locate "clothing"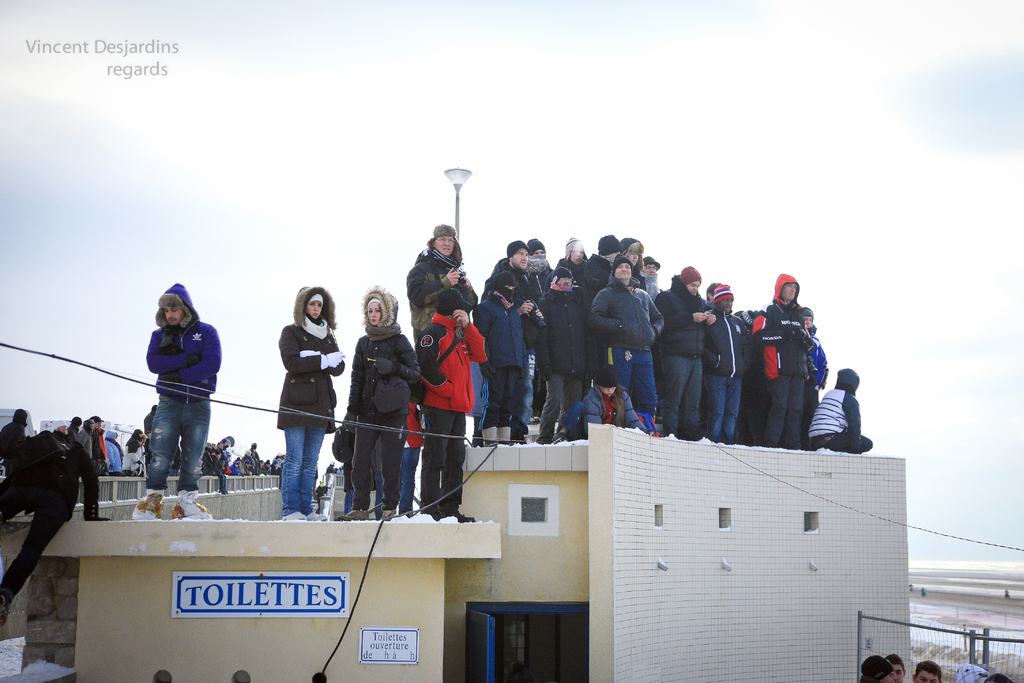
BBox(519, 234, 556, 301)
